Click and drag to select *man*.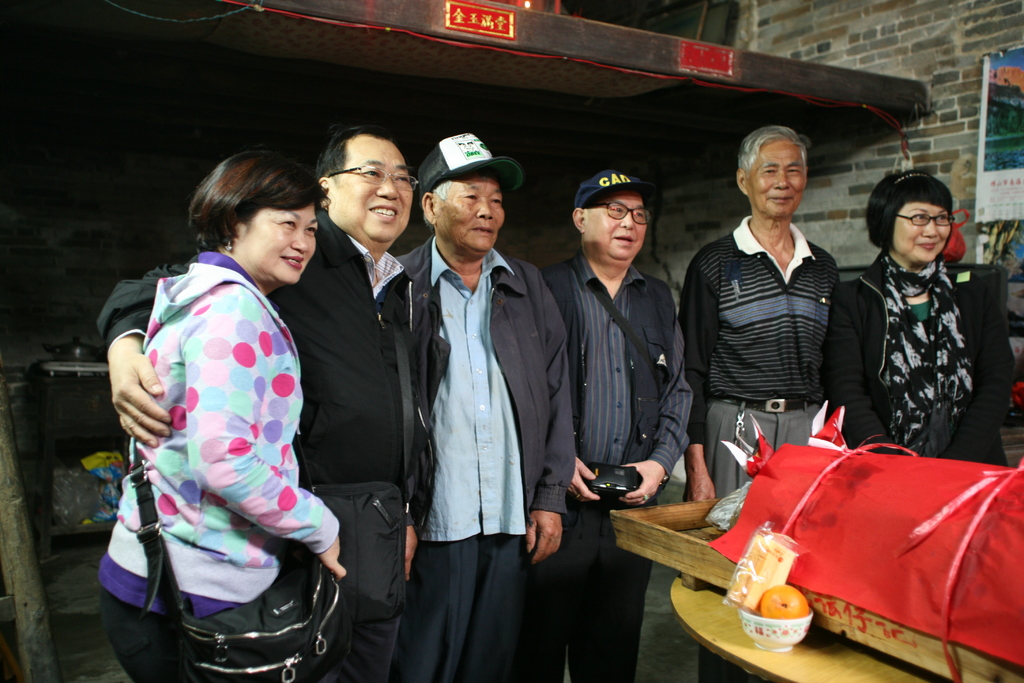
Selection: 384, 101, 566, 677.
